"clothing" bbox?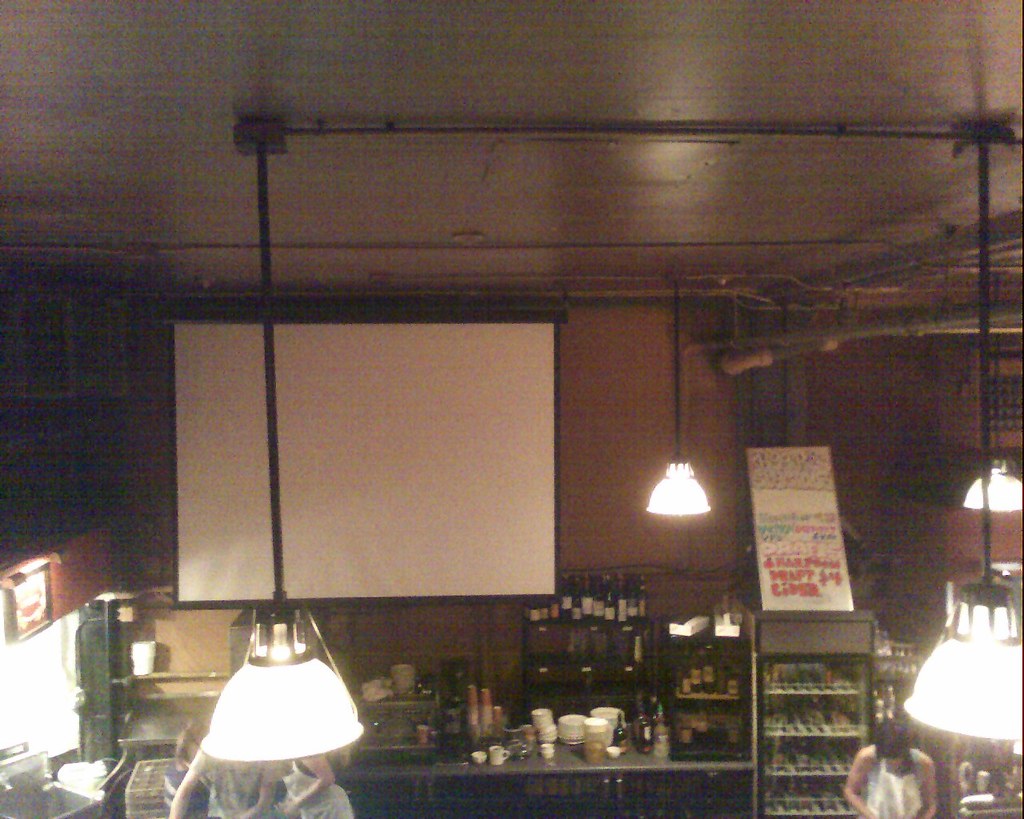
(862, 749, 927, 818)
